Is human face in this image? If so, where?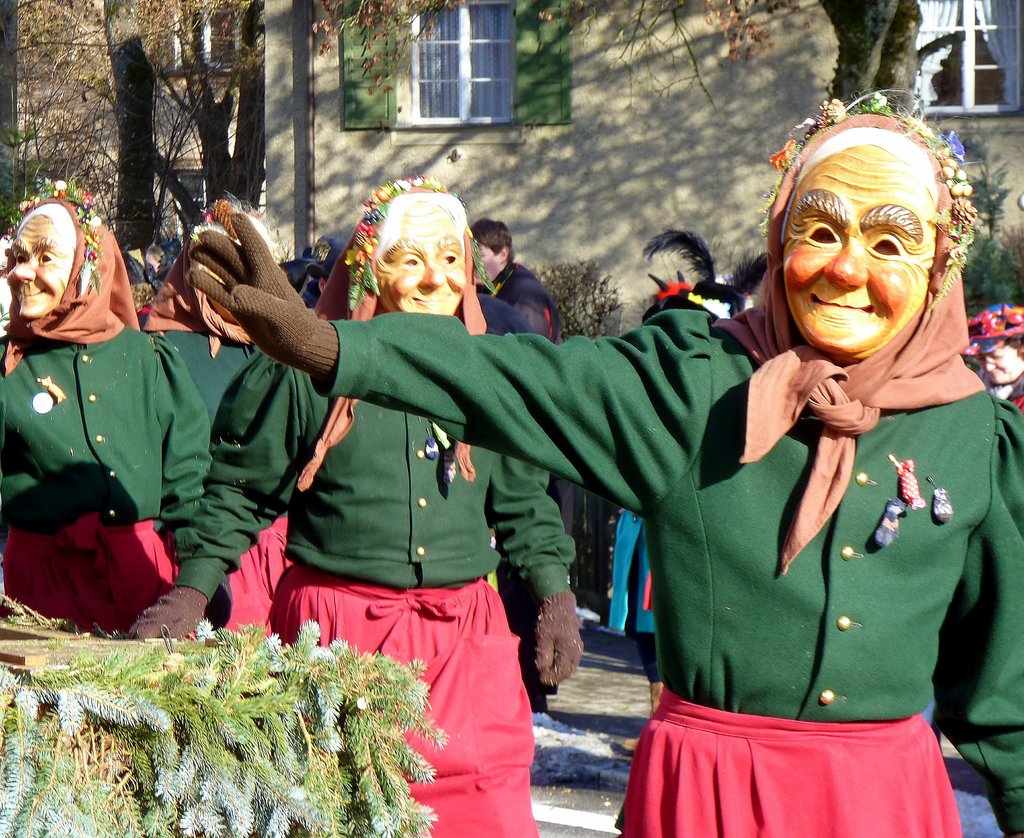
Yes, at Rect(378, 207, 473, 323).
